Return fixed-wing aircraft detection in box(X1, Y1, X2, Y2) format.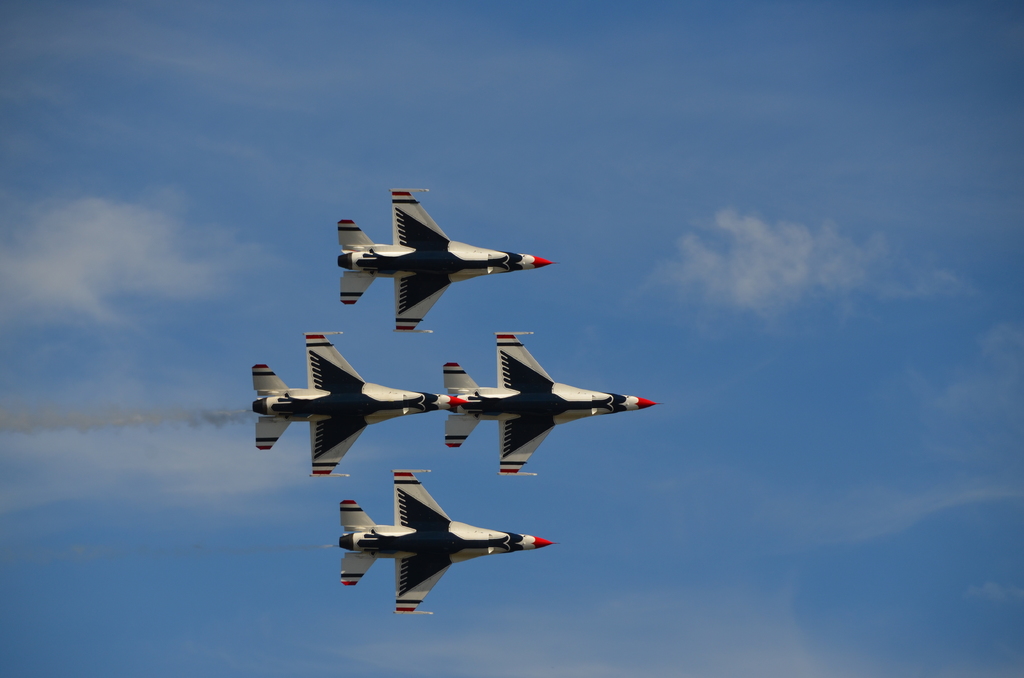
box(255, 330, 473, 478).
